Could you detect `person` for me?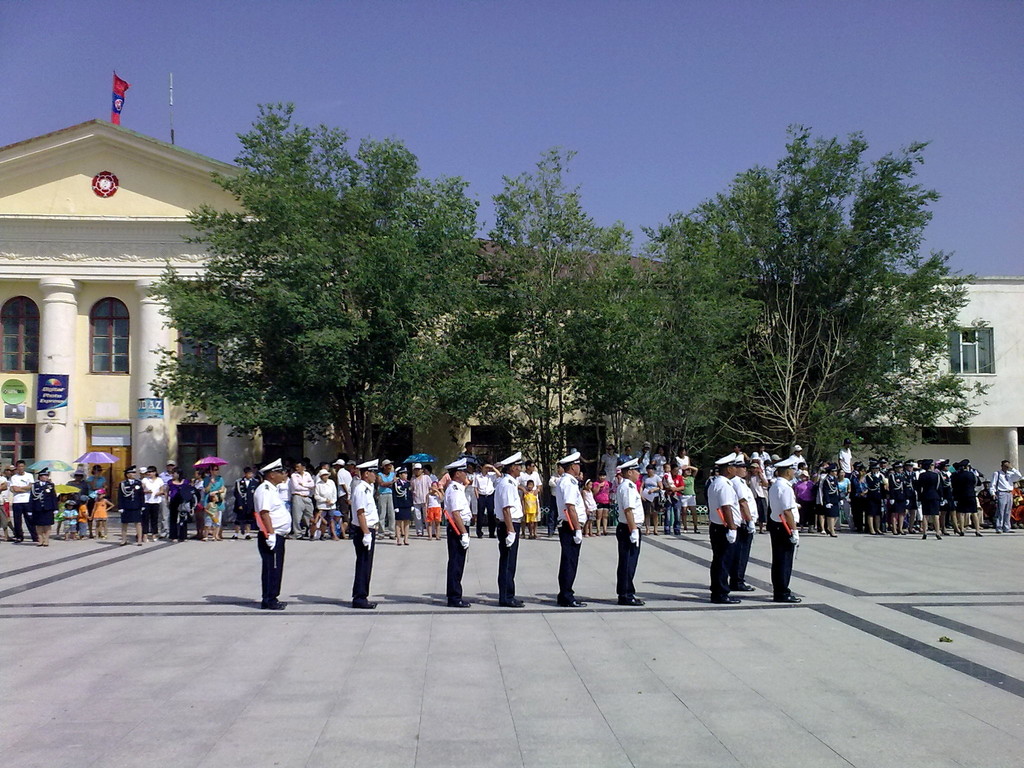
Detection result: (240,477,292,607).
